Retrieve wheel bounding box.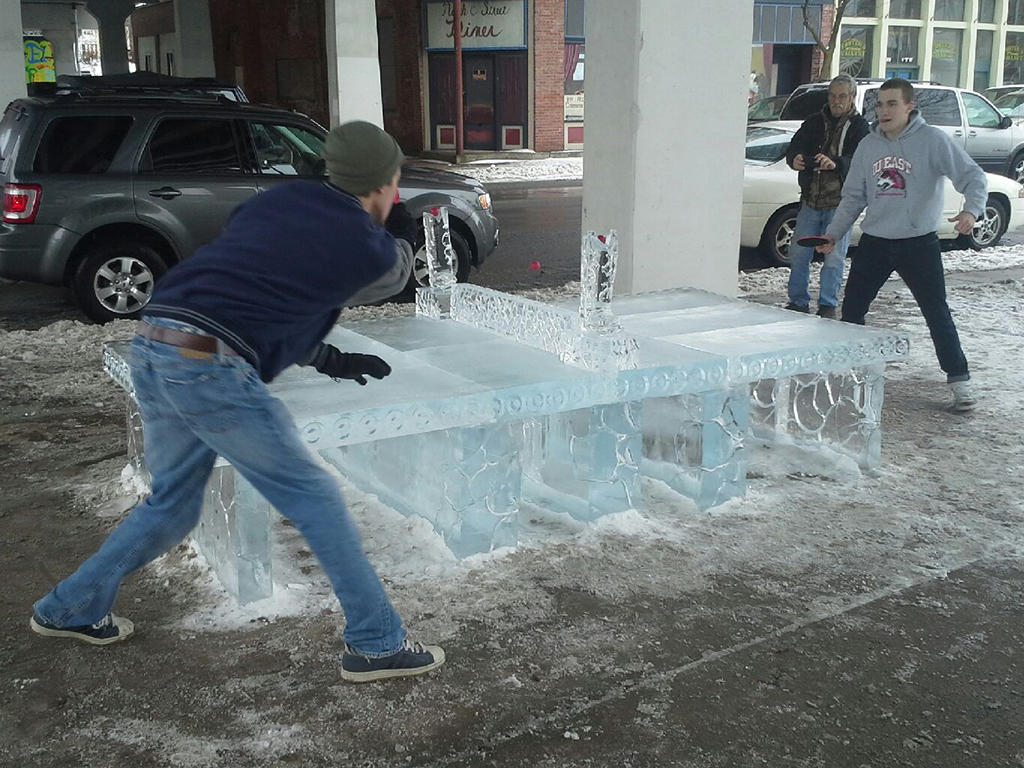
Bounding box: (x1=961, y1=198, x2=1005, y2=247).
